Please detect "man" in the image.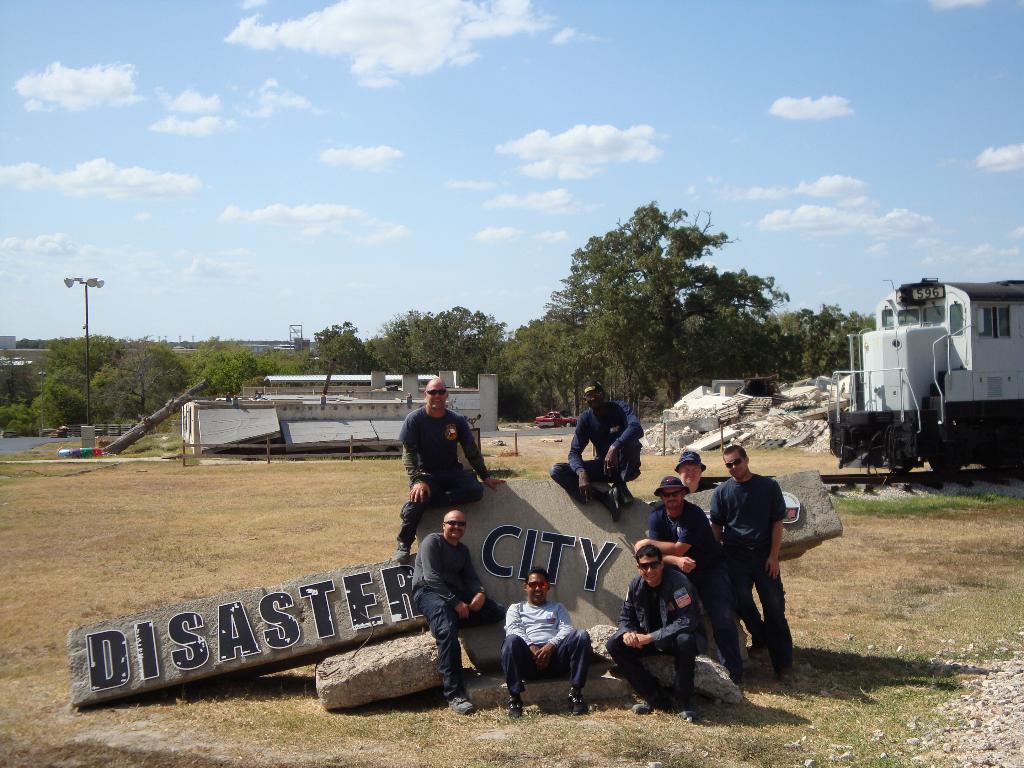
495,567,596,721.
